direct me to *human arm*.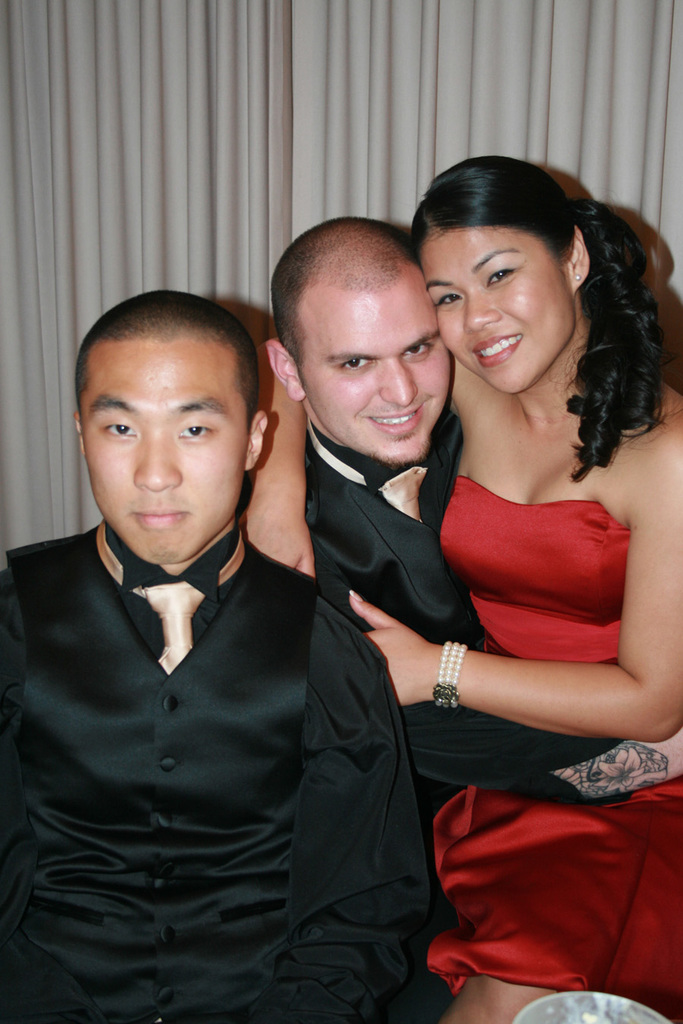
Direction: select_region(348, 423, 682, 738).
